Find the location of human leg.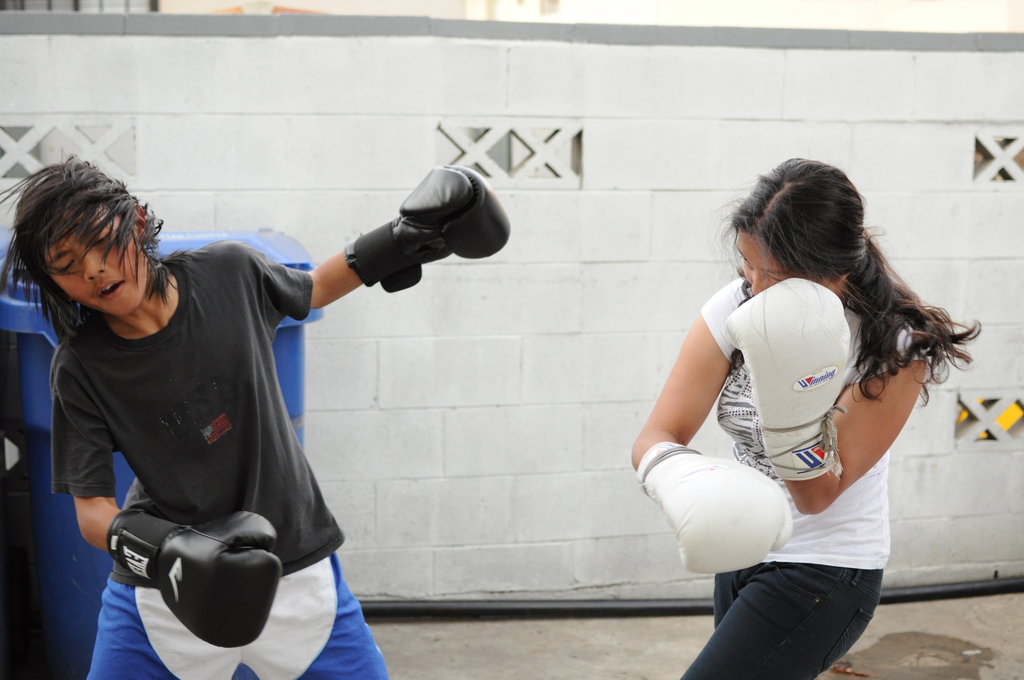
Location: x1=681 y1=554 x2=872 y2=679.
